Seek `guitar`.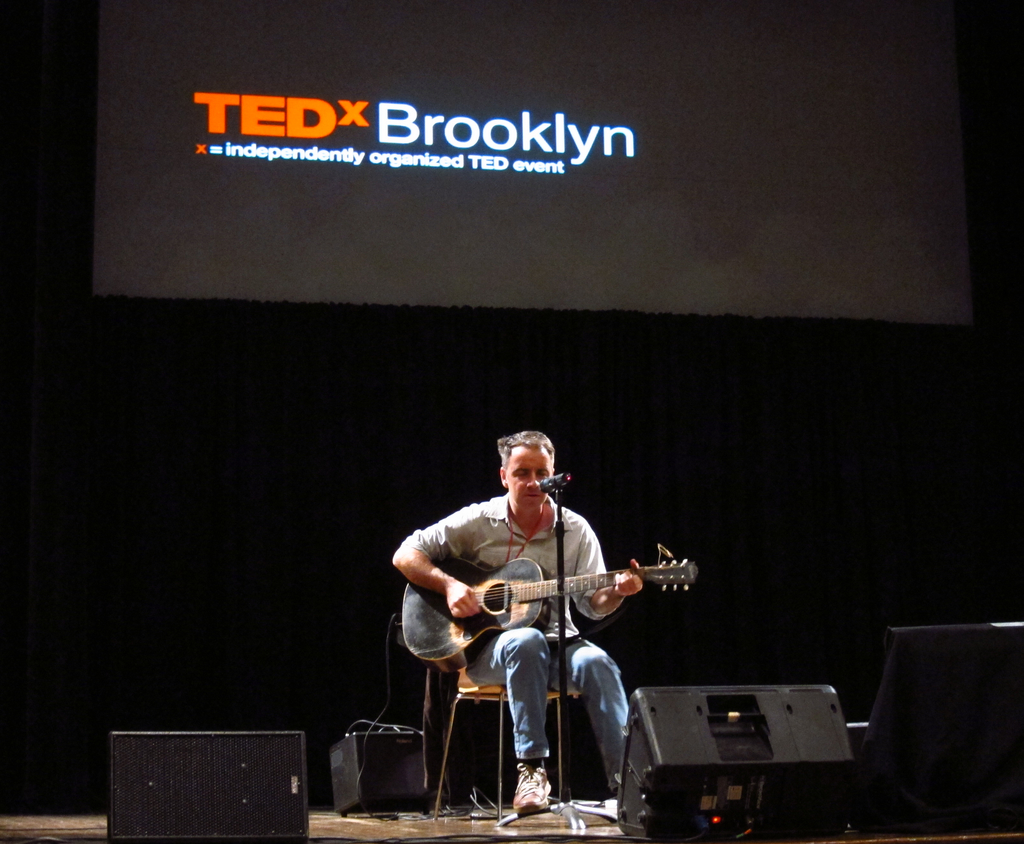
(396, 542, 700, 674).
